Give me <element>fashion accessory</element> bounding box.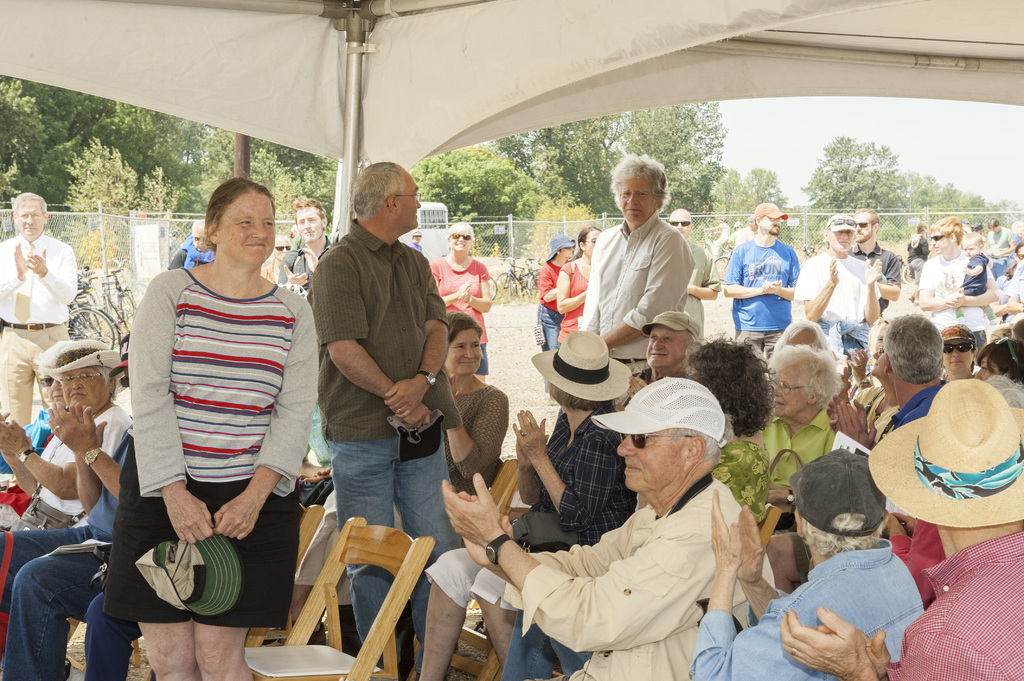
bbox(51, 423, 63, 433).
